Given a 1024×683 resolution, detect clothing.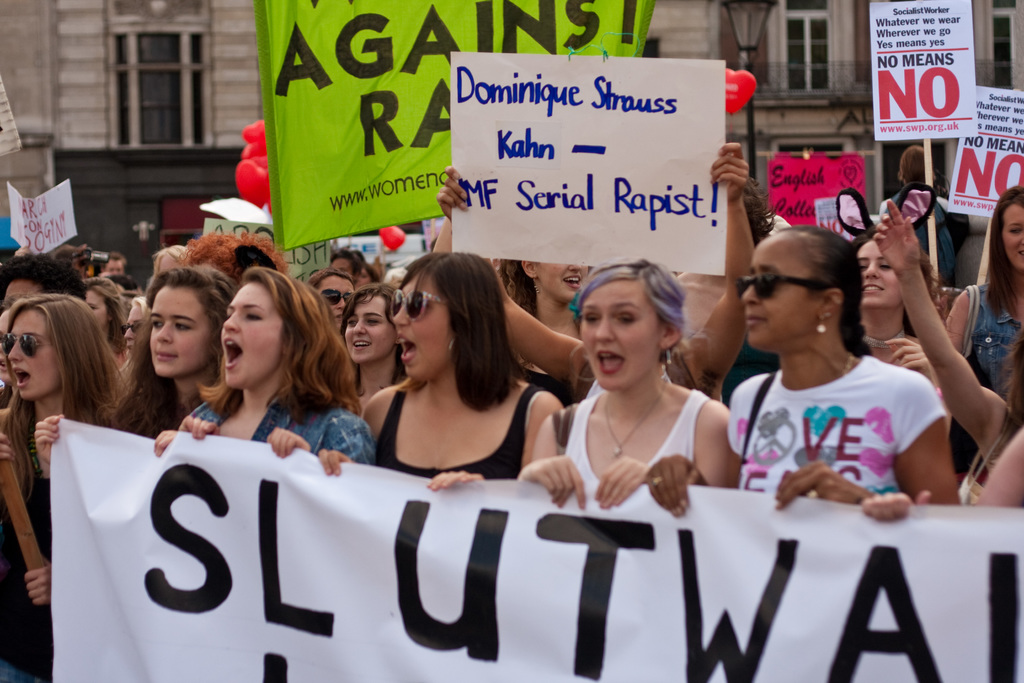
box(0, 401, 115, 682).
